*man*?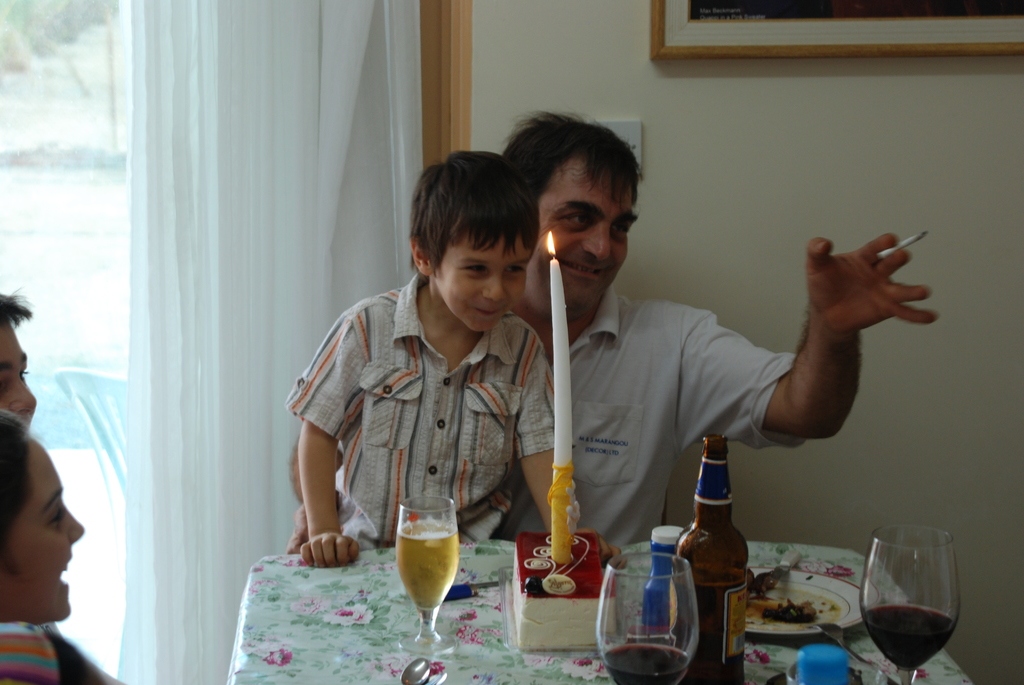
region(288, 106, 952, 531)
